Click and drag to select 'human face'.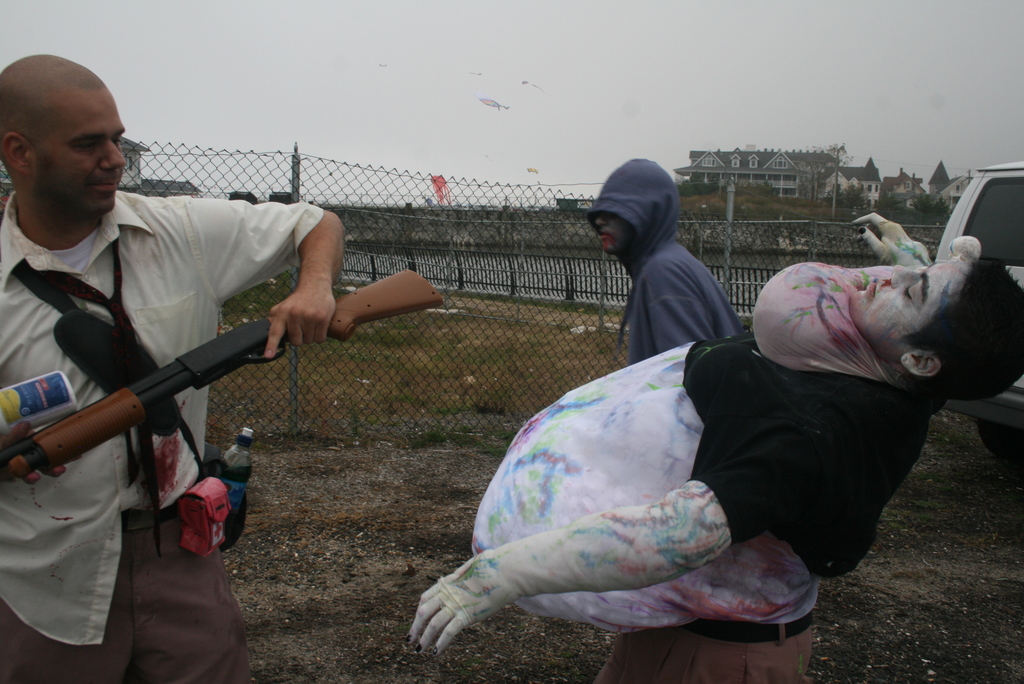
Selection: x1=38 y1=93 x2=126 y2=212.
